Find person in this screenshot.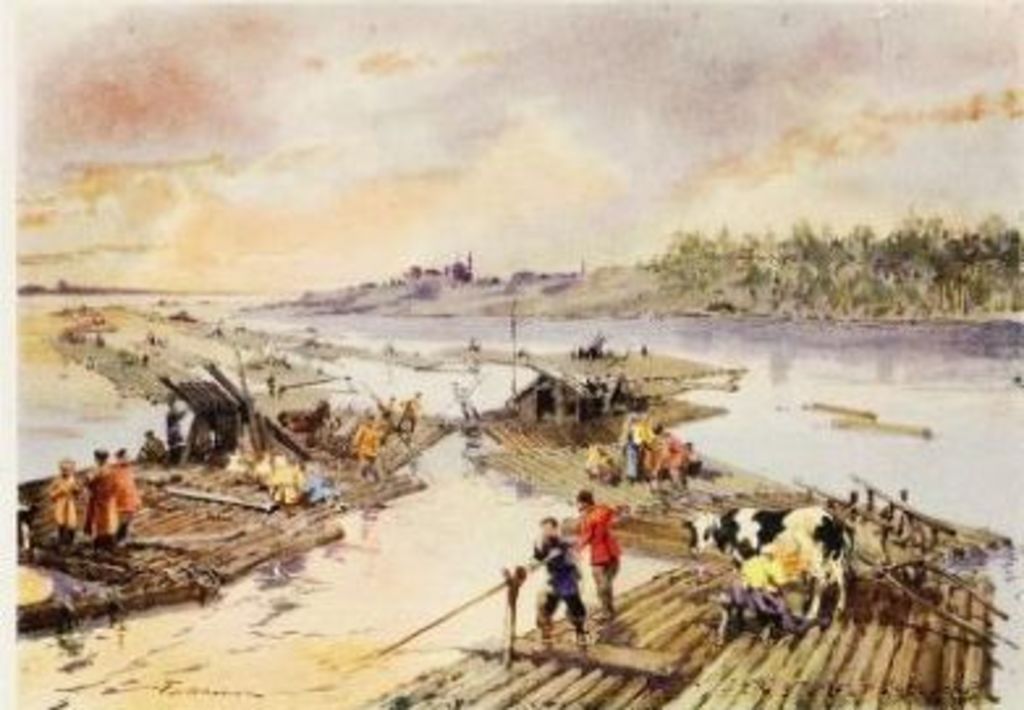
The bounding box for person is pyautogui.locateOnScreen(113, 445, 139, 529).
